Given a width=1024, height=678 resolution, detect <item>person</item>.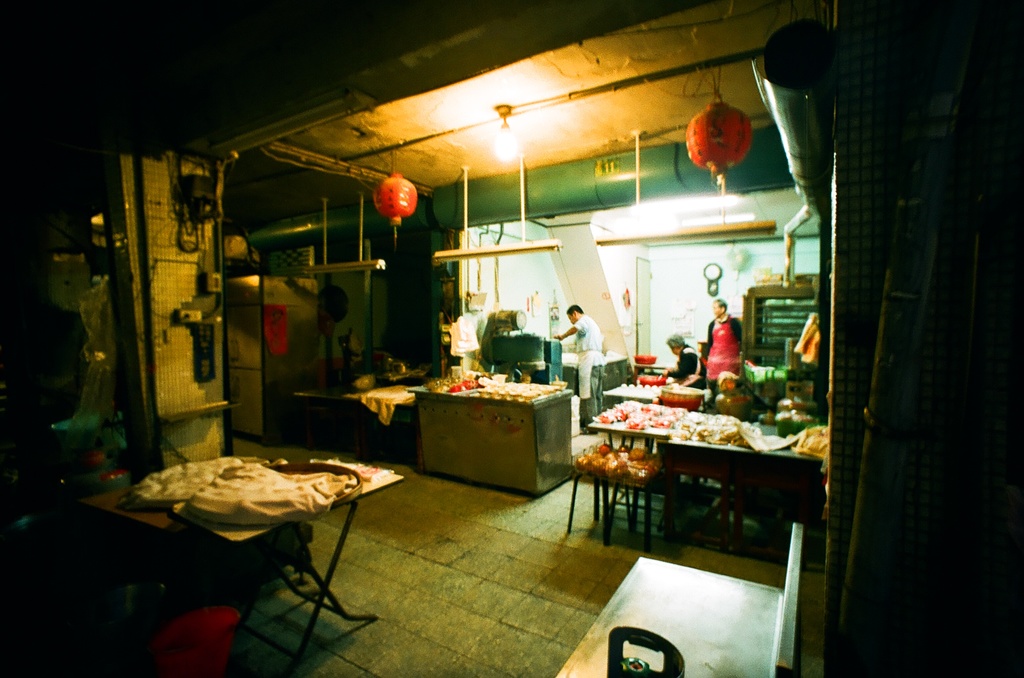
[left=700, top=298, right=742, bottom=402].
